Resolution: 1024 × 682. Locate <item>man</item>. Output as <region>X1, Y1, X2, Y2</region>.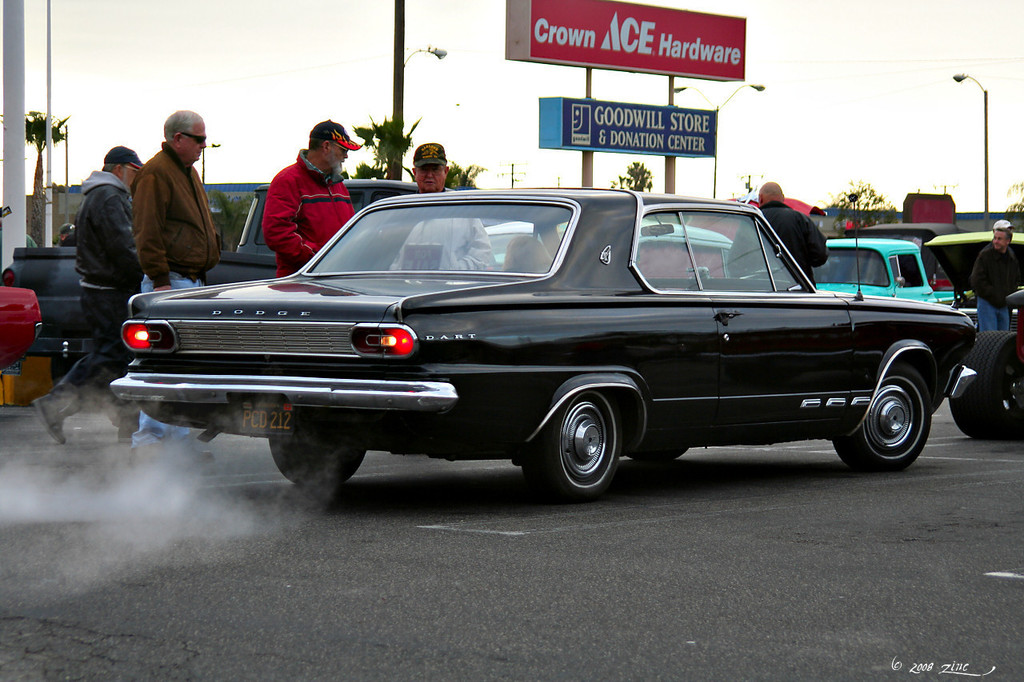
<region>967, 229, 1023, 337</region>.
